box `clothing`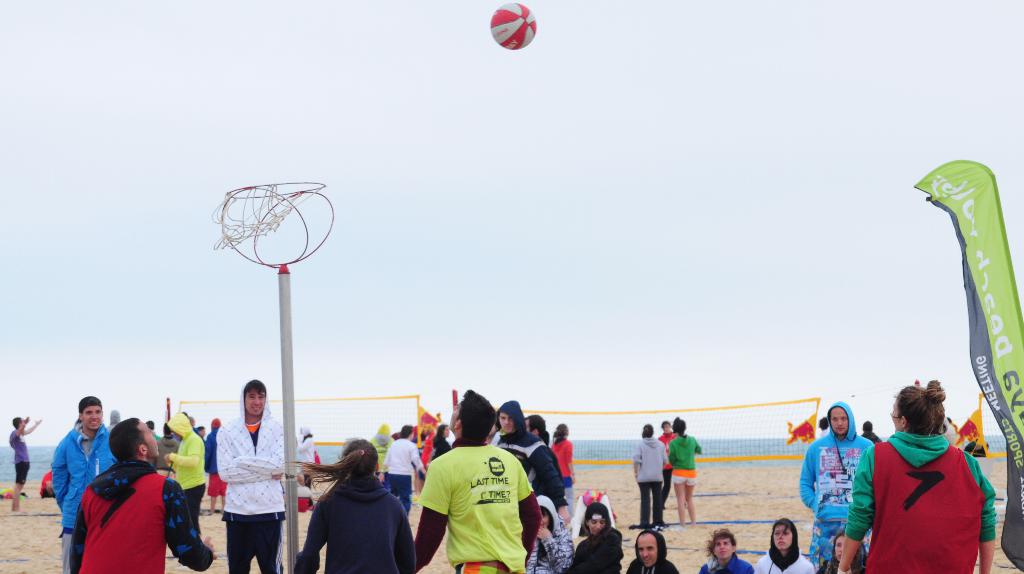
(3,427,26,490)
